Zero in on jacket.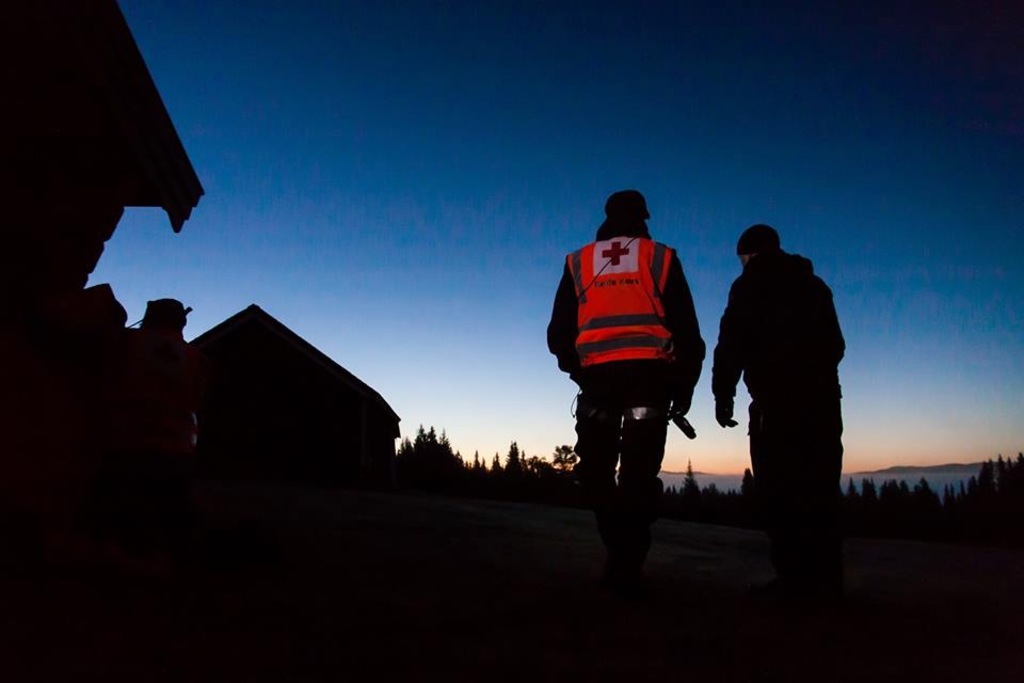
Zeroed in: BBox(557, 216, 715, 420).
